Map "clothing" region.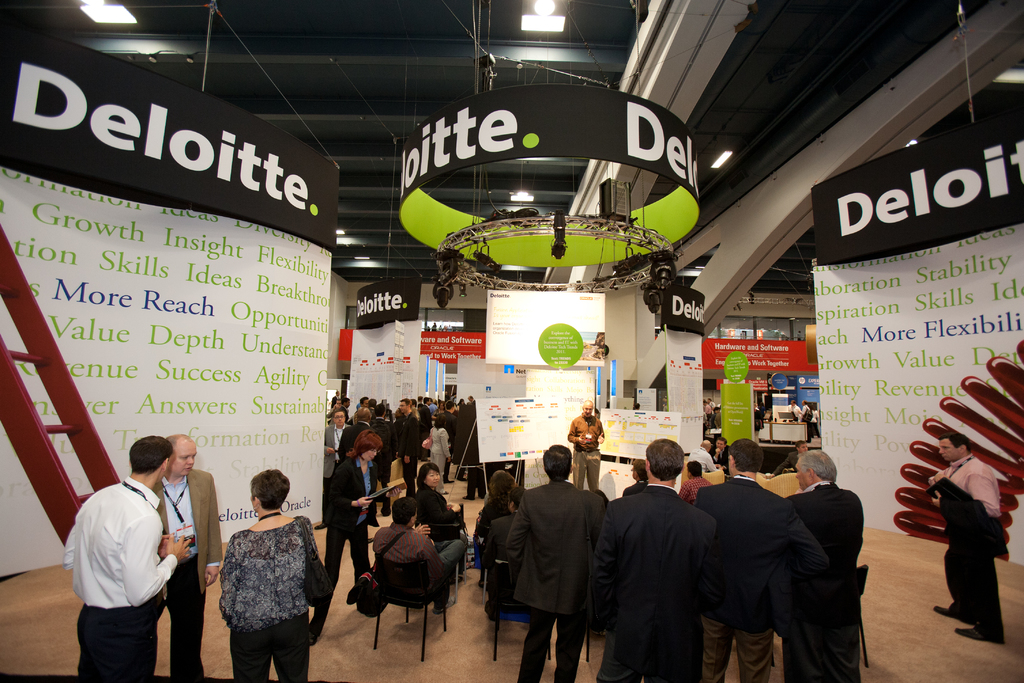
Mapped to (695,487,829,682).
